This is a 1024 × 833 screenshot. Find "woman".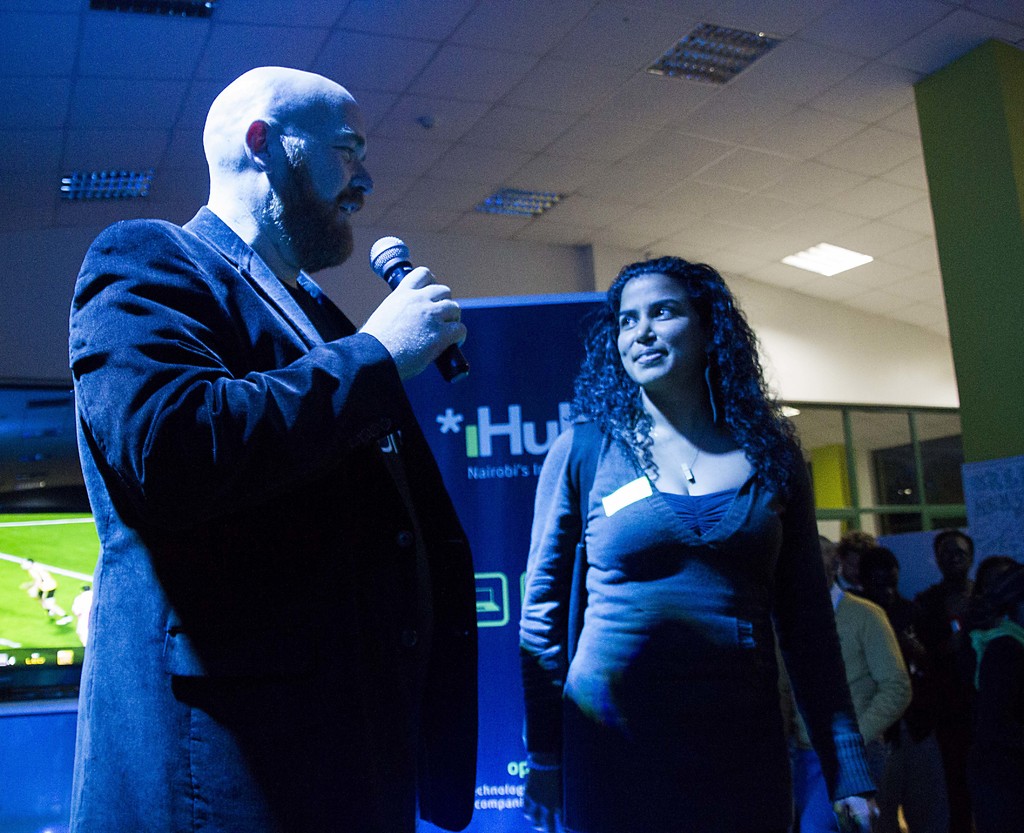
Bounding box: {"x1": 520, "y1": 252, "x2": 875, "y2": 832}.
